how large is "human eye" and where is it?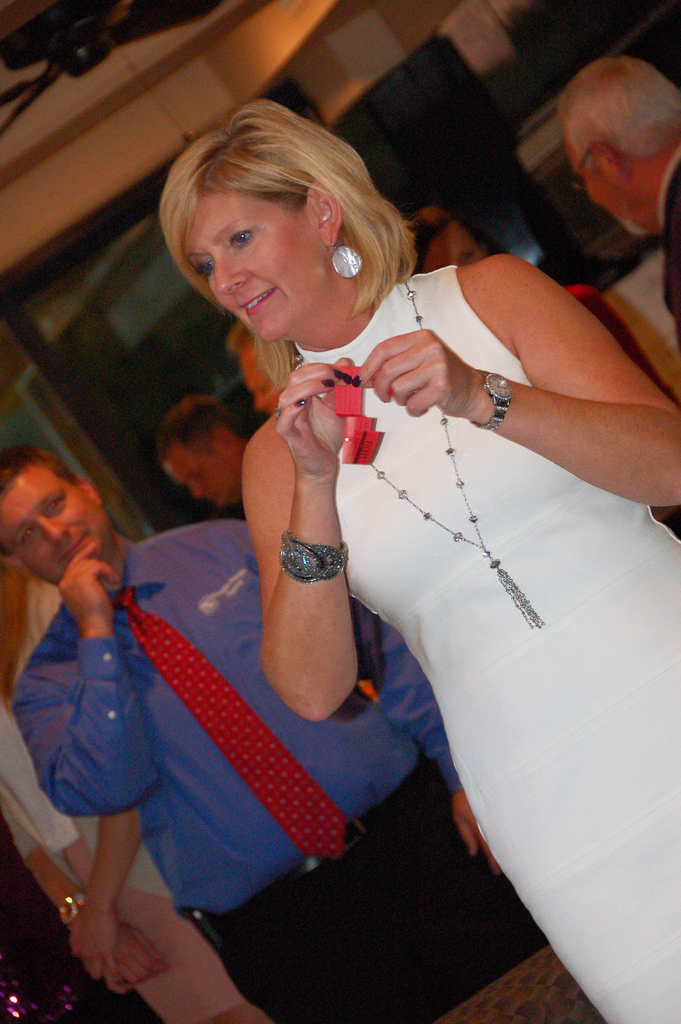
Bounding box: [x1=188, y1=257, x2=214, y2=278].
